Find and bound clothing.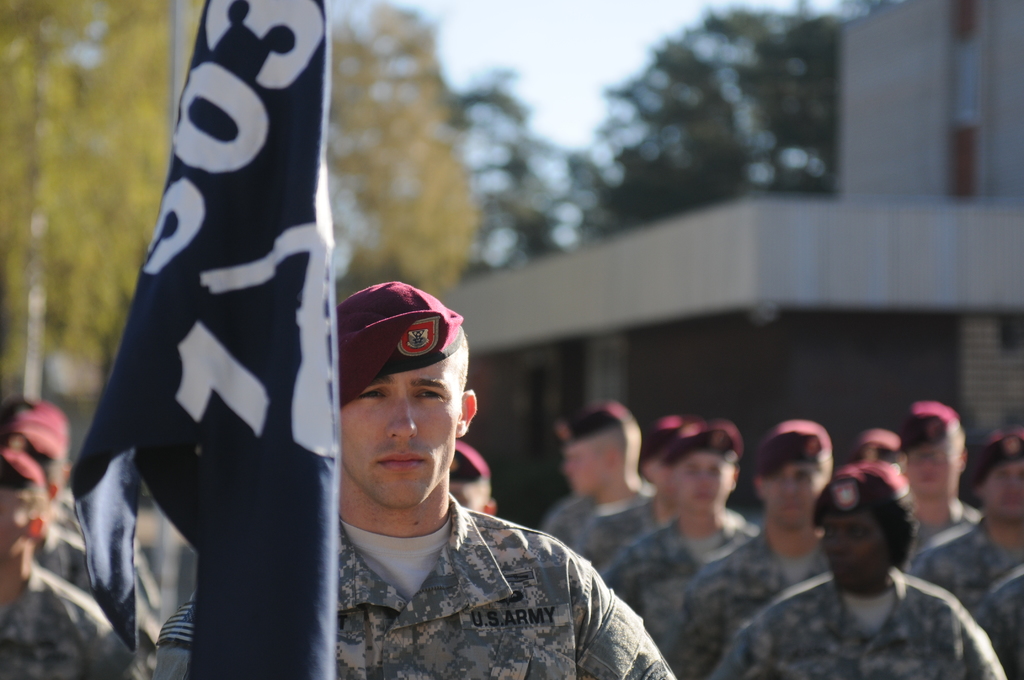
Bound: l=914, t=515, r=988, b=605.
